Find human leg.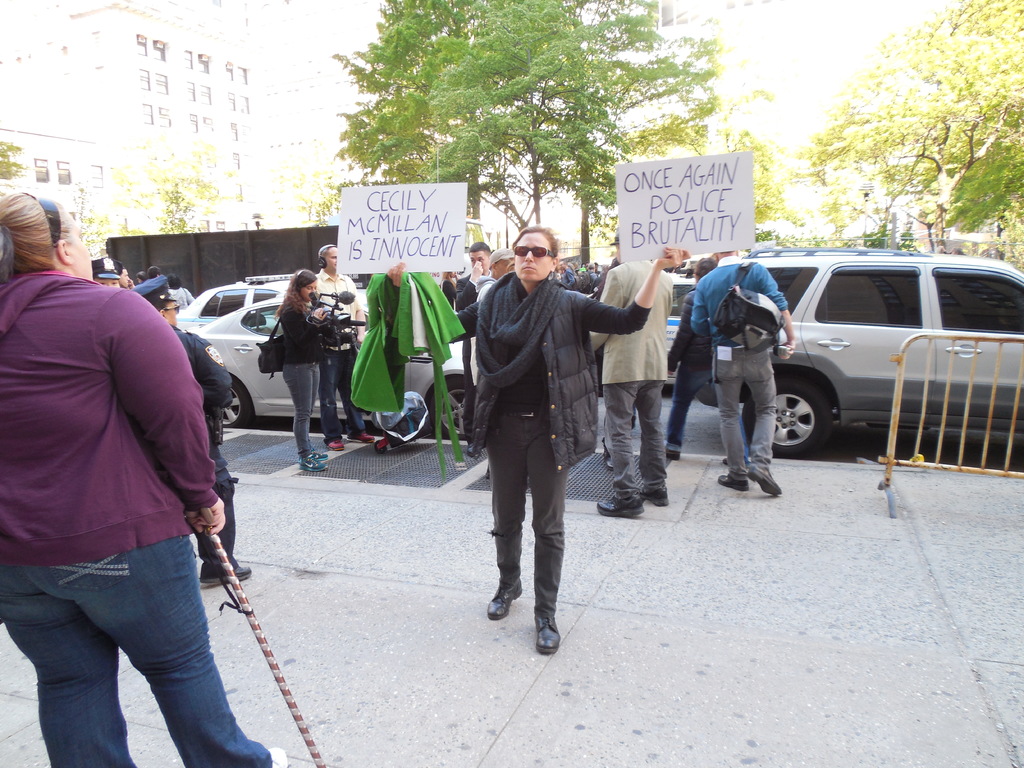
bbox=[531, 433, 567, 646].
